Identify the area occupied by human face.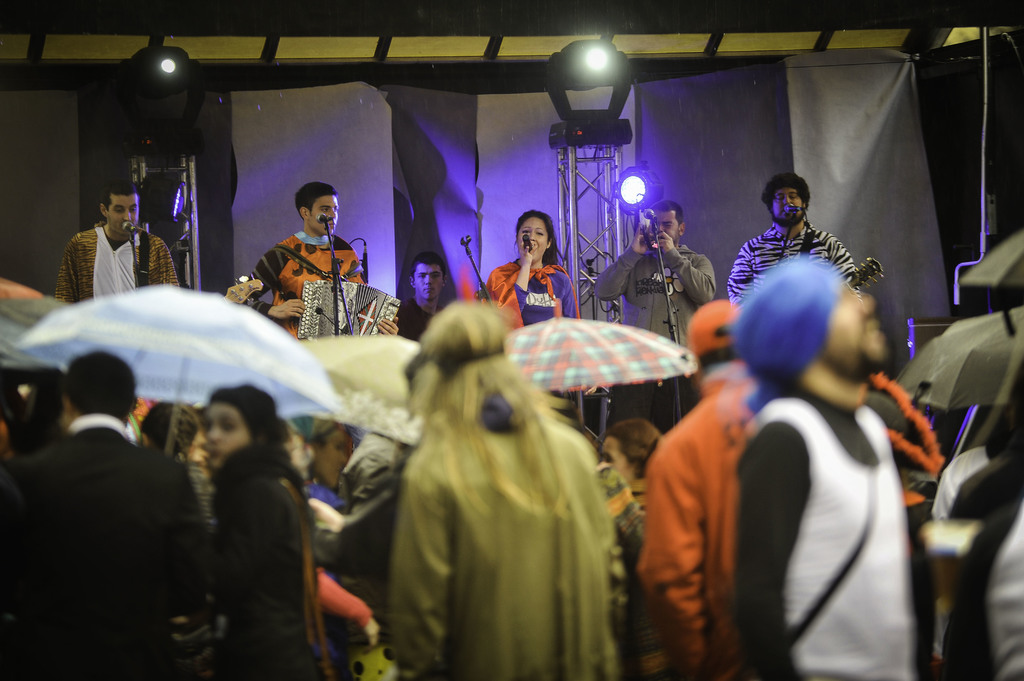
Area: pyautogui.locateOnScreen(307, 193, 339, 233).
